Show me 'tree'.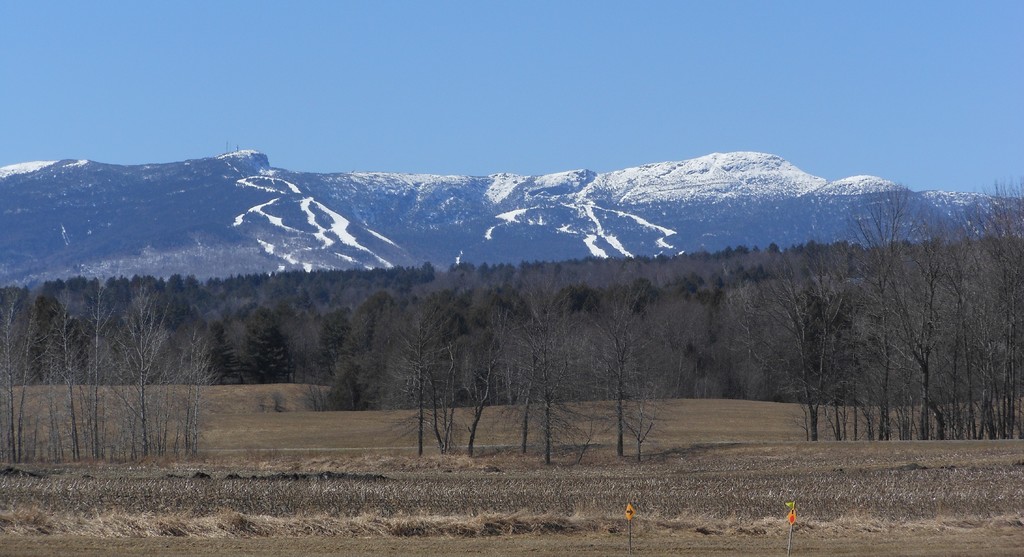
'tree' is here: Rect(48, 268, 89, 458).
